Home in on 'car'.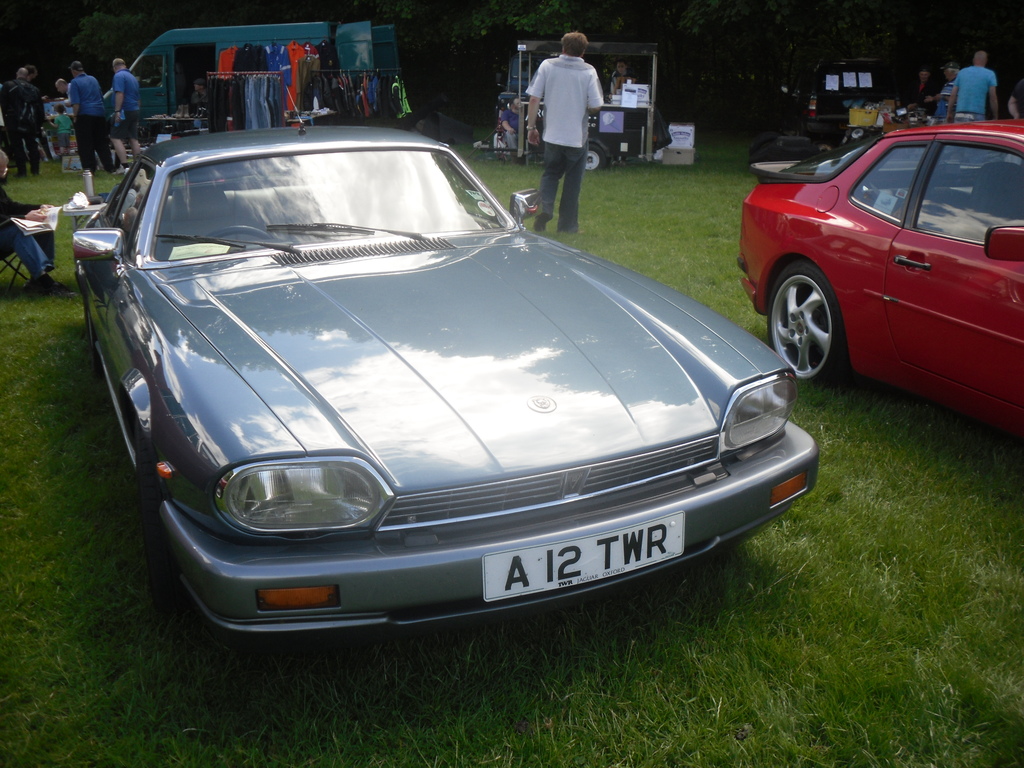
Homed in at [731, 116, 1023, 440].
